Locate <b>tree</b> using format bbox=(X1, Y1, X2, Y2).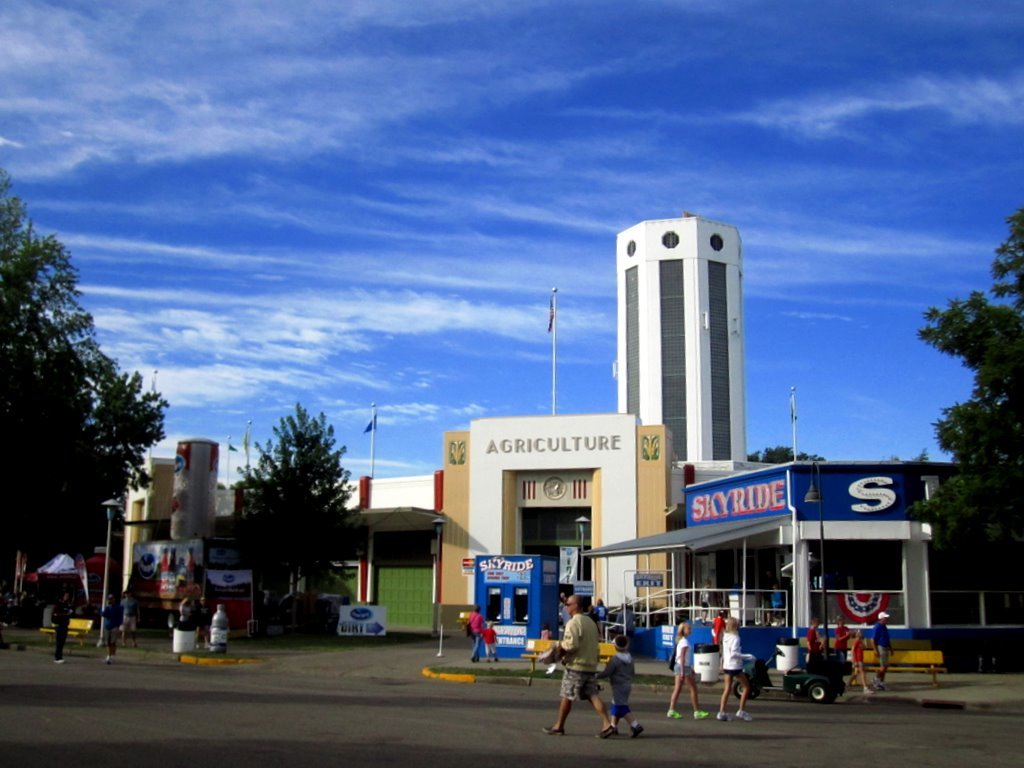
bbox=(910, 202, 1023, 636).
